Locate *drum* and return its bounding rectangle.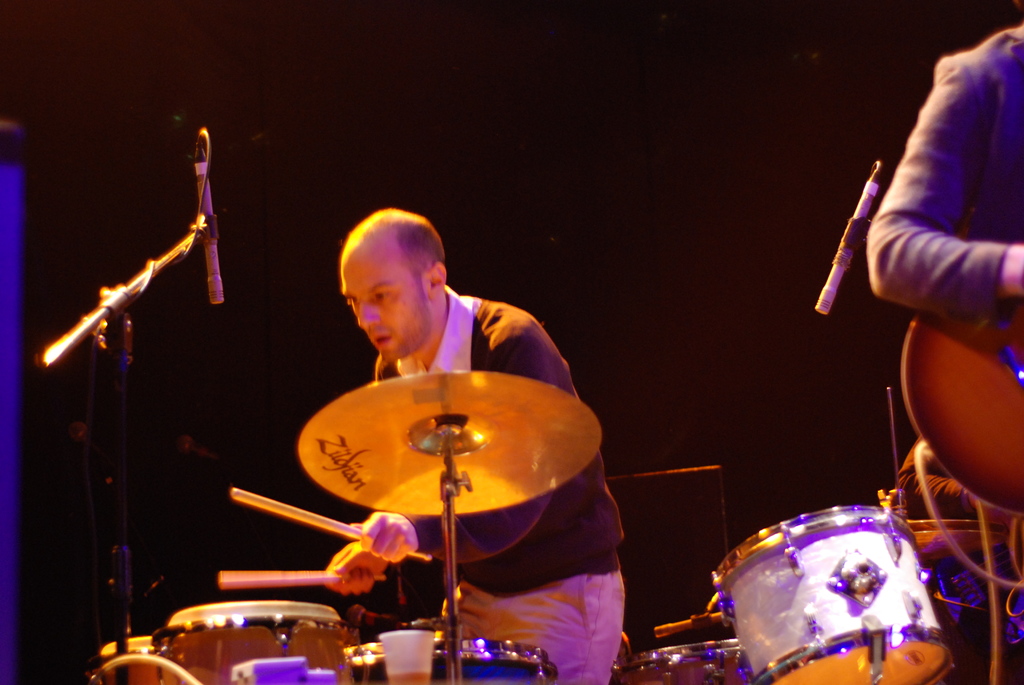
[left=611, top=639, right=751, bottom=684].
